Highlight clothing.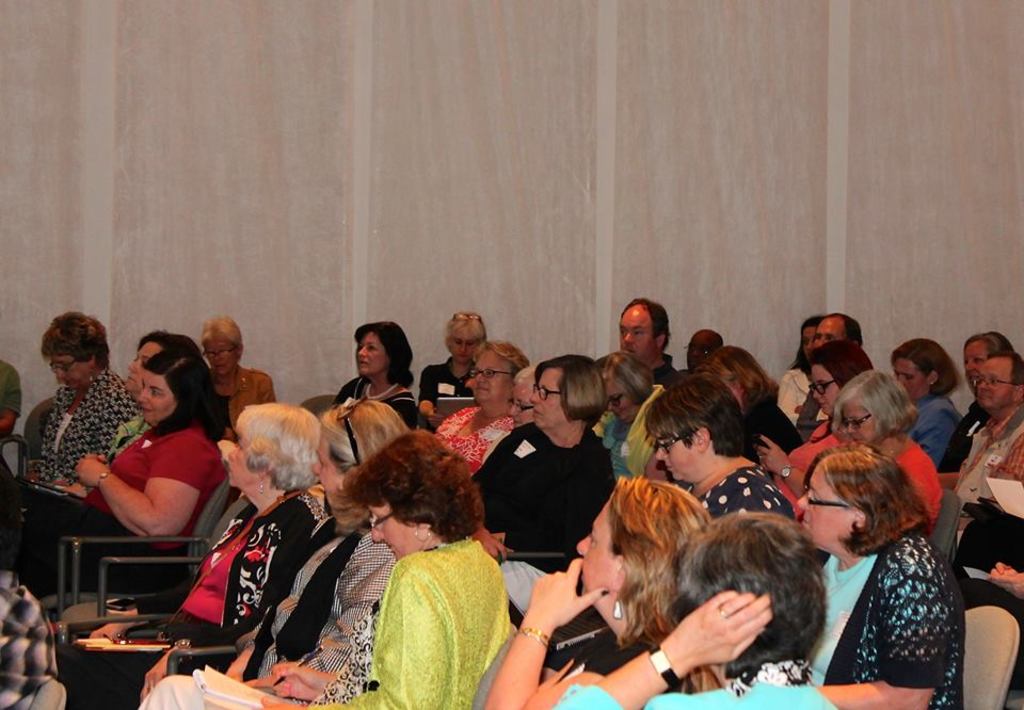
Highlighted region: 76, 414, 220, 566.
